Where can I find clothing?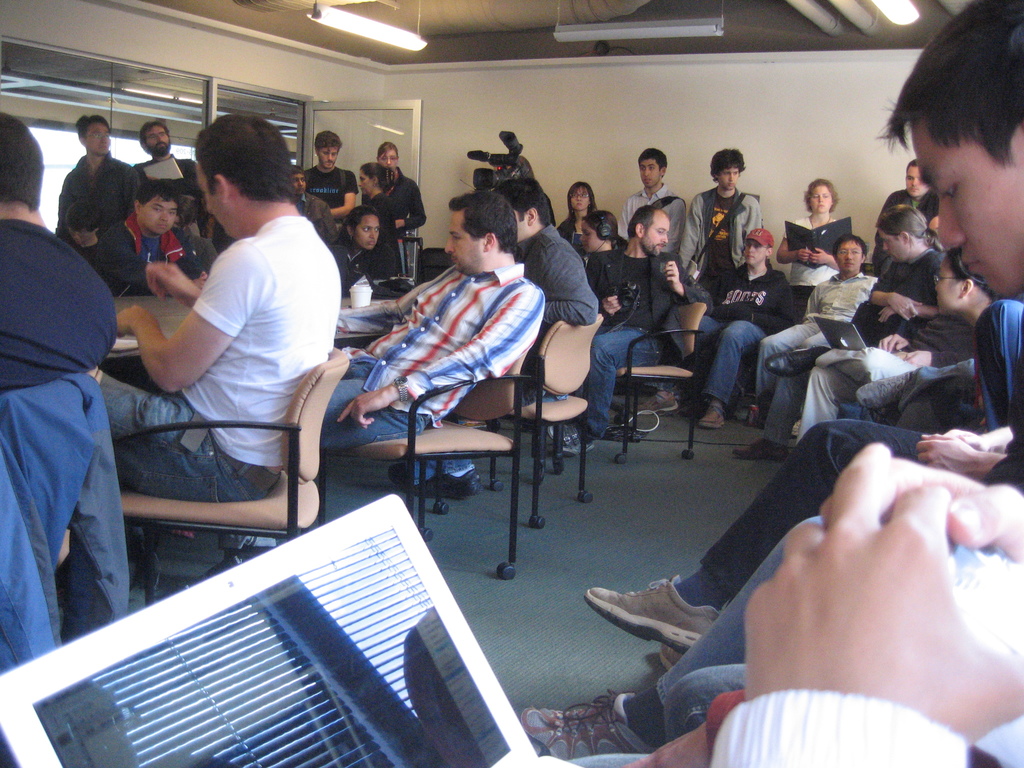
You can find it at left=388, top=173, right=429, bottom=274.
